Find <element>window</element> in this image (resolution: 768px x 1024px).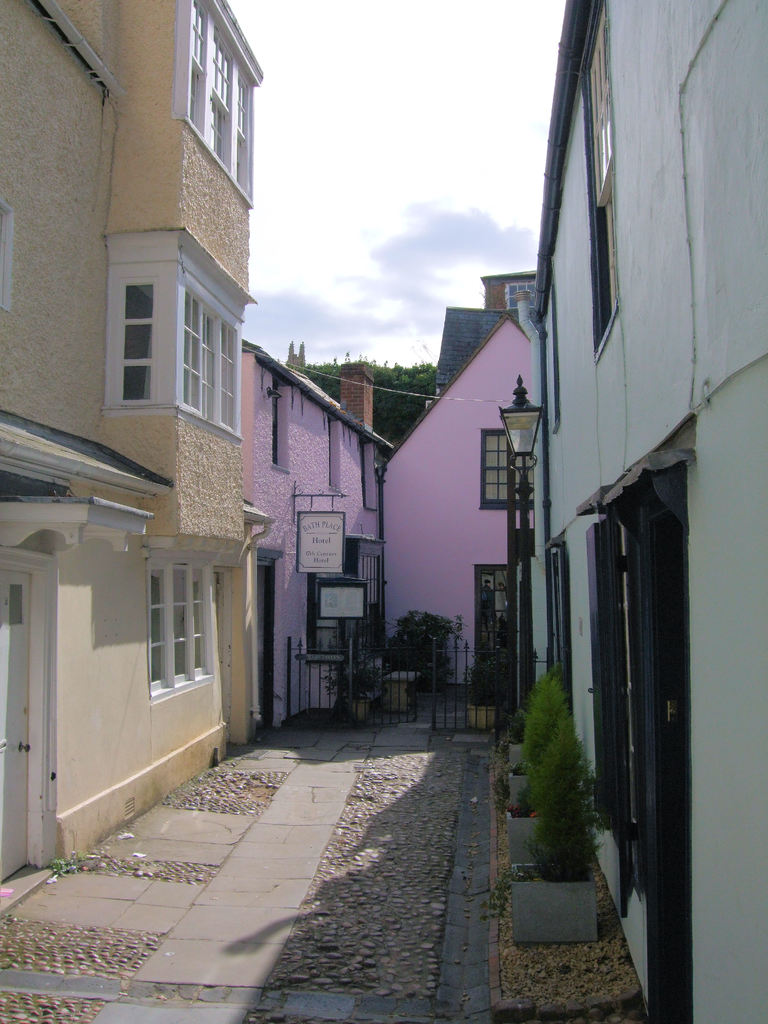
box=[184, 0, 264, 198].
